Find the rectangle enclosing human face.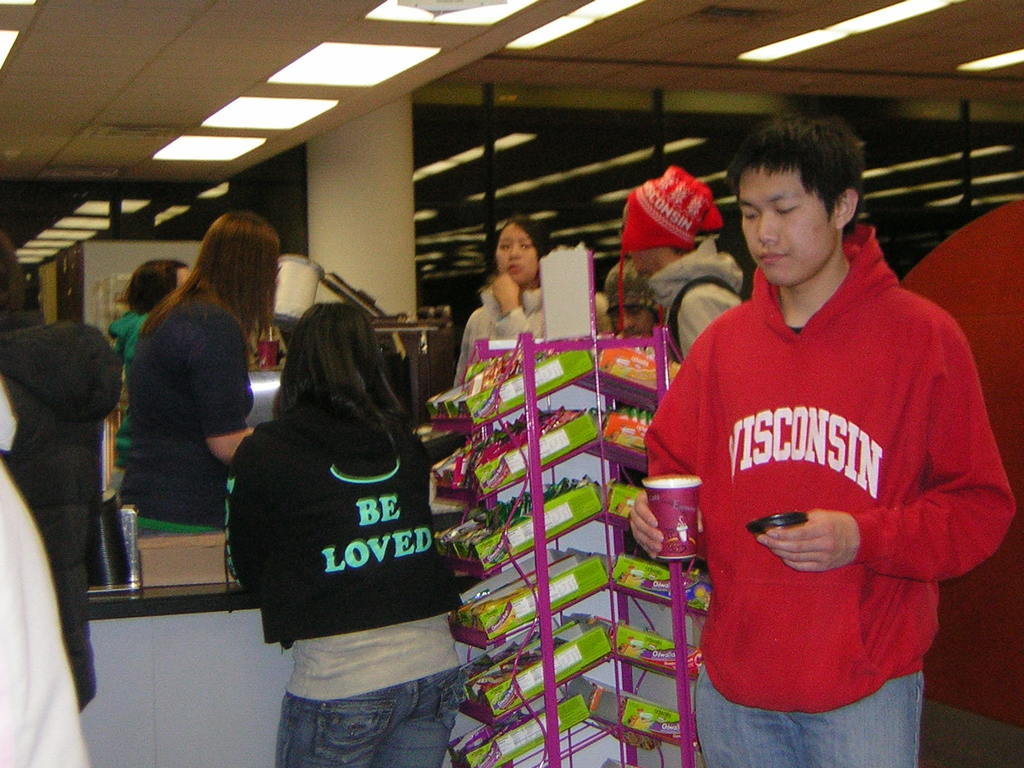
bbox=[493, 228, 535, 286].
